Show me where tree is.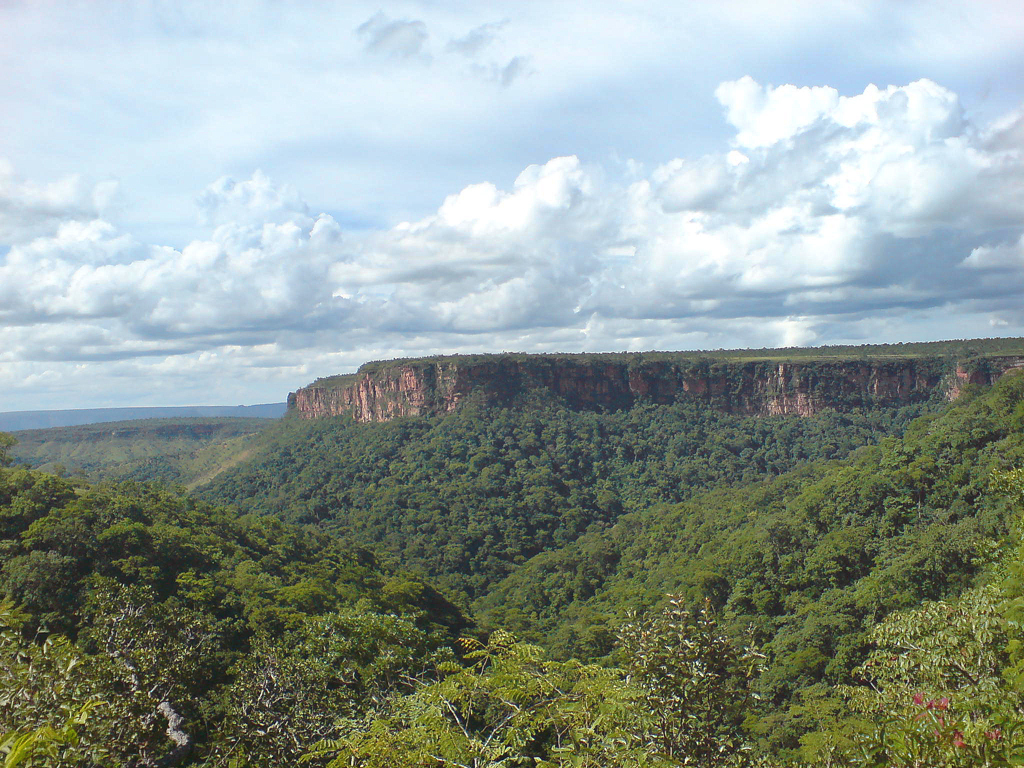
tree is at [left=288, top=625, right=663, bottom=767].
